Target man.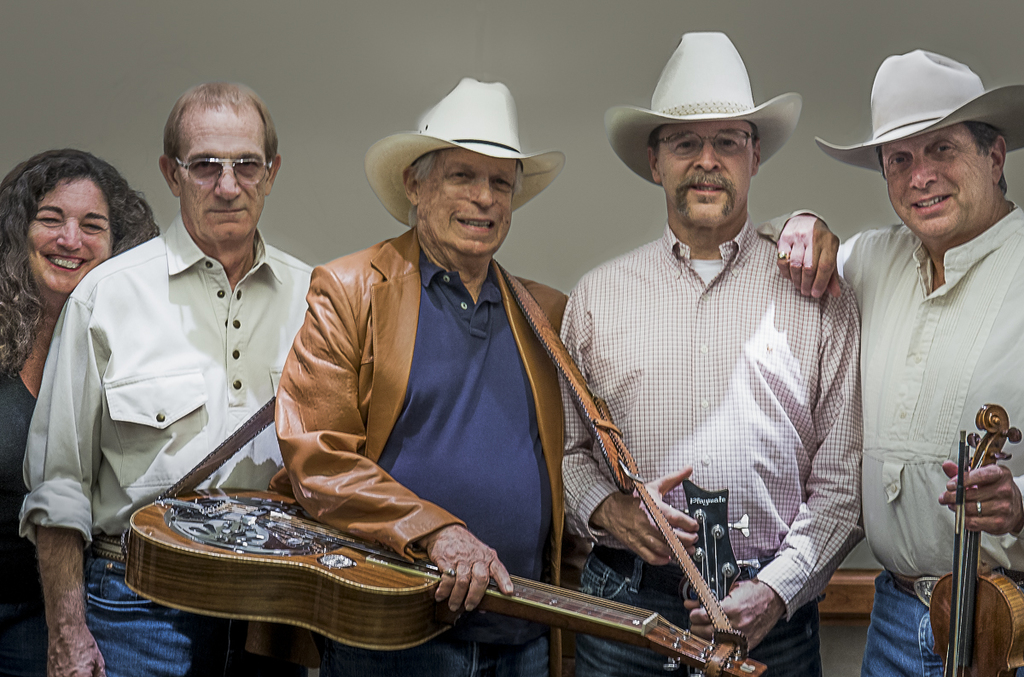
Target region: region(272, 81, 570, 676).
